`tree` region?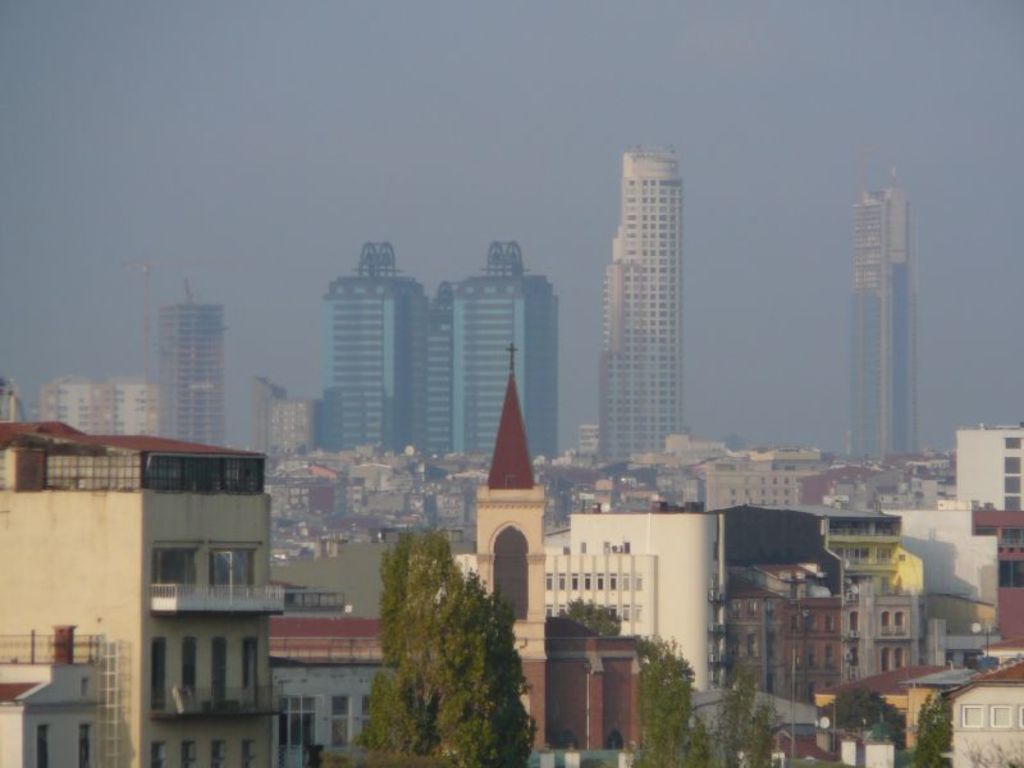
x1=820, y1=685, x2=906, y2=745
